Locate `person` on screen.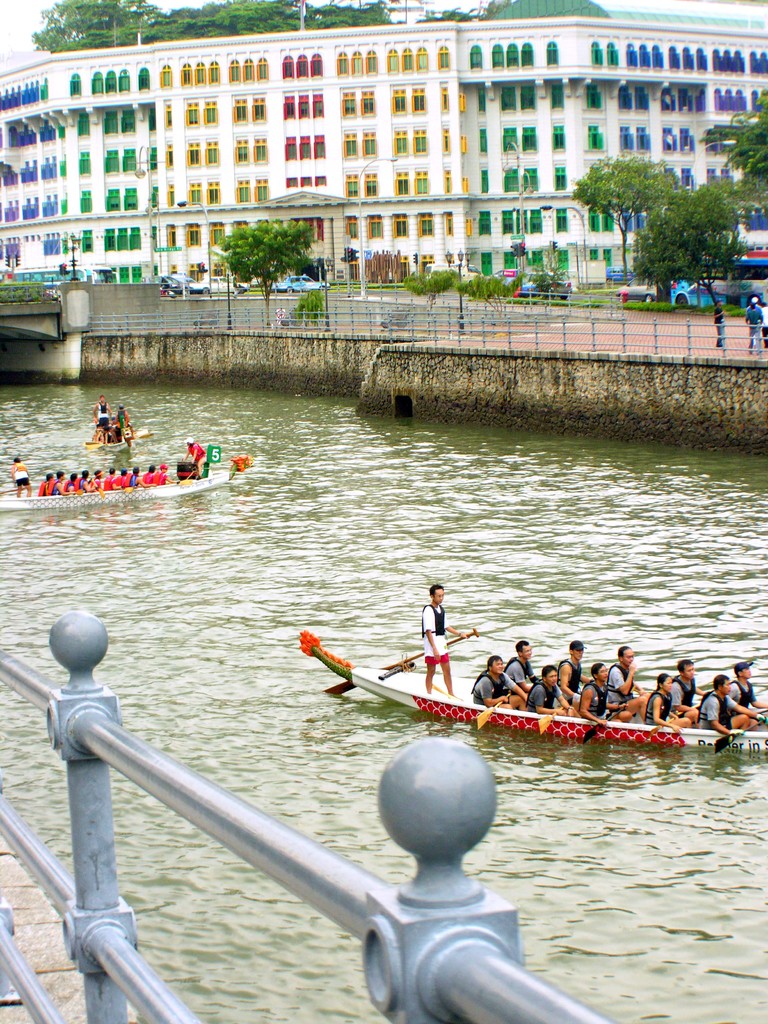
On screen at (744,305,758,353).
